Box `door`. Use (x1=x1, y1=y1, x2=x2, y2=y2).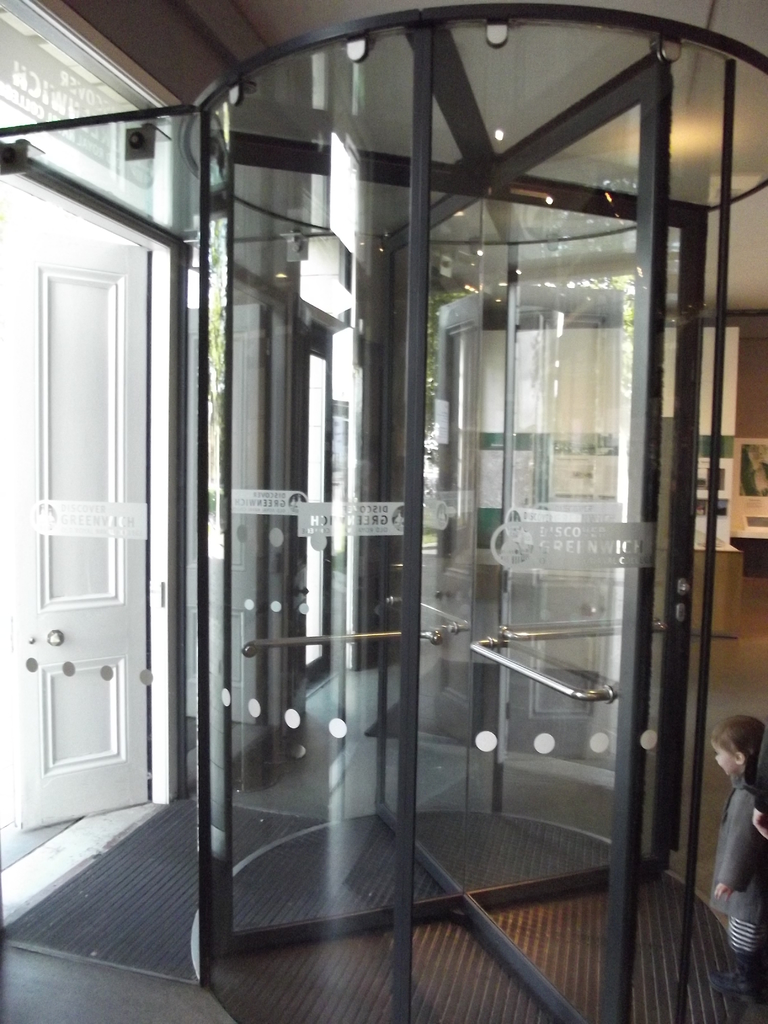
(x1=19, y1=154, x2=183, y2=885).
